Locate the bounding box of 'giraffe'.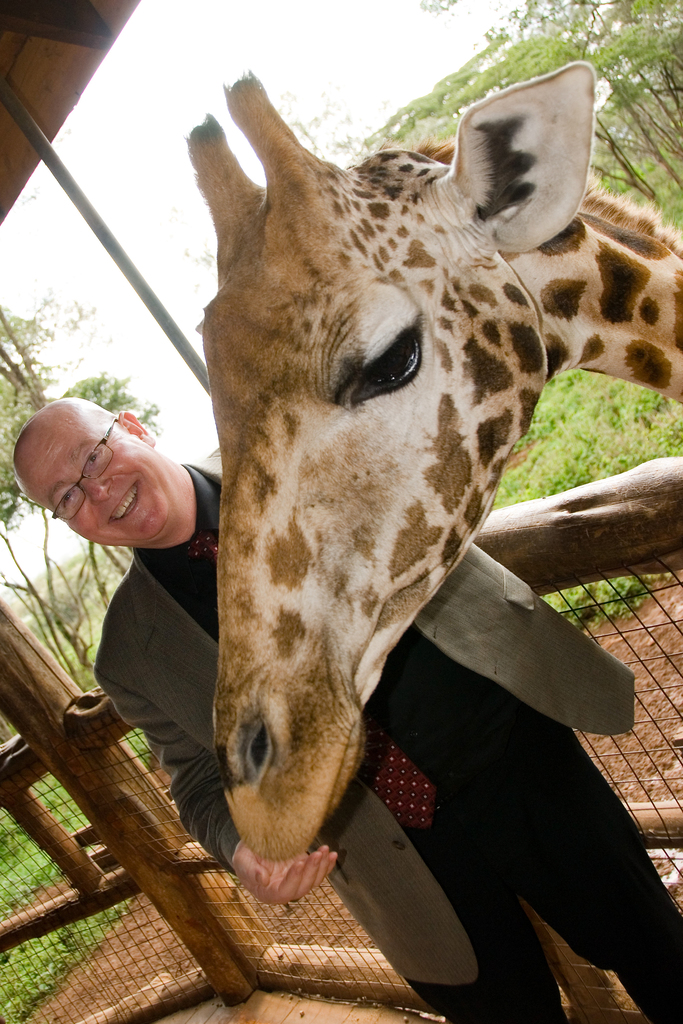
Bounding box: select_region(209, 55, 682, 880).
